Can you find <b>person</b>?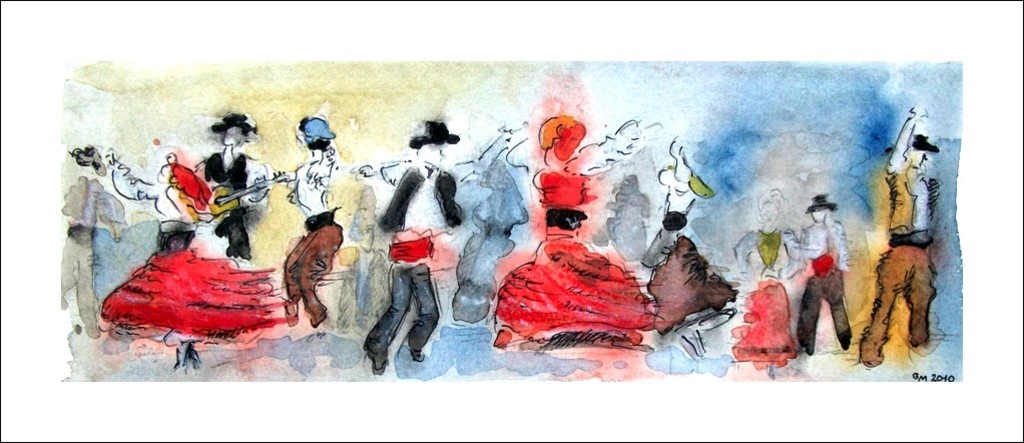
Yes, bounding box: (275, 112, 350, 334).
